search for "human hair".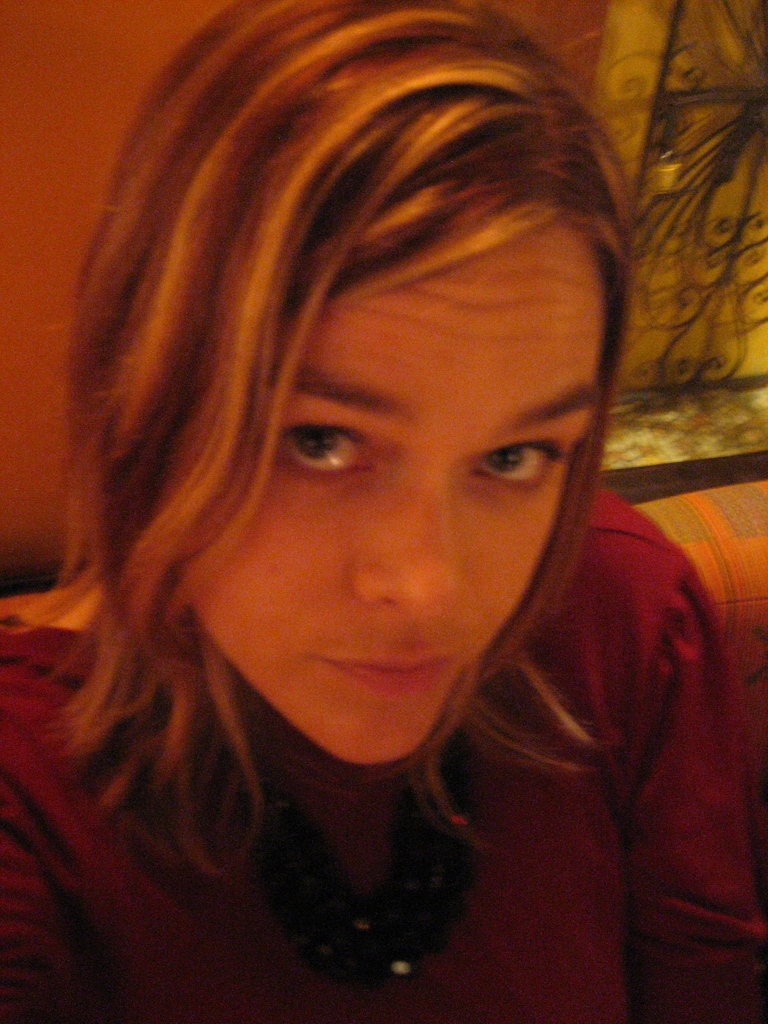
Found at {"left": 7, "top": 0, "right": 634, "bottom": 875}.
